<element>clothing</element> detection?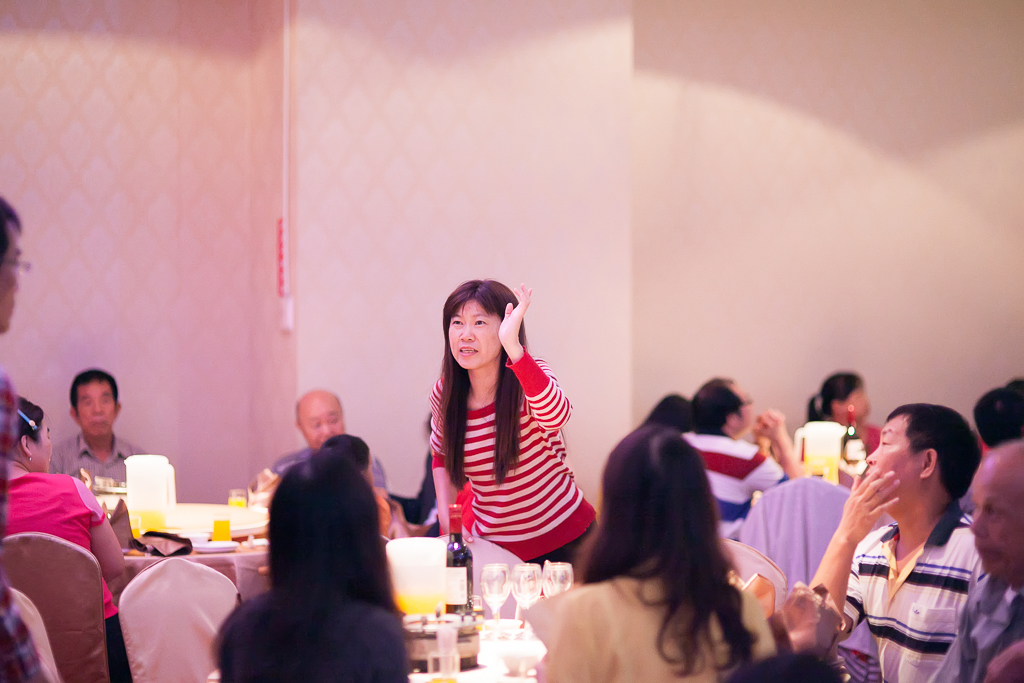
bbox=(266, 440, 387, 488)
